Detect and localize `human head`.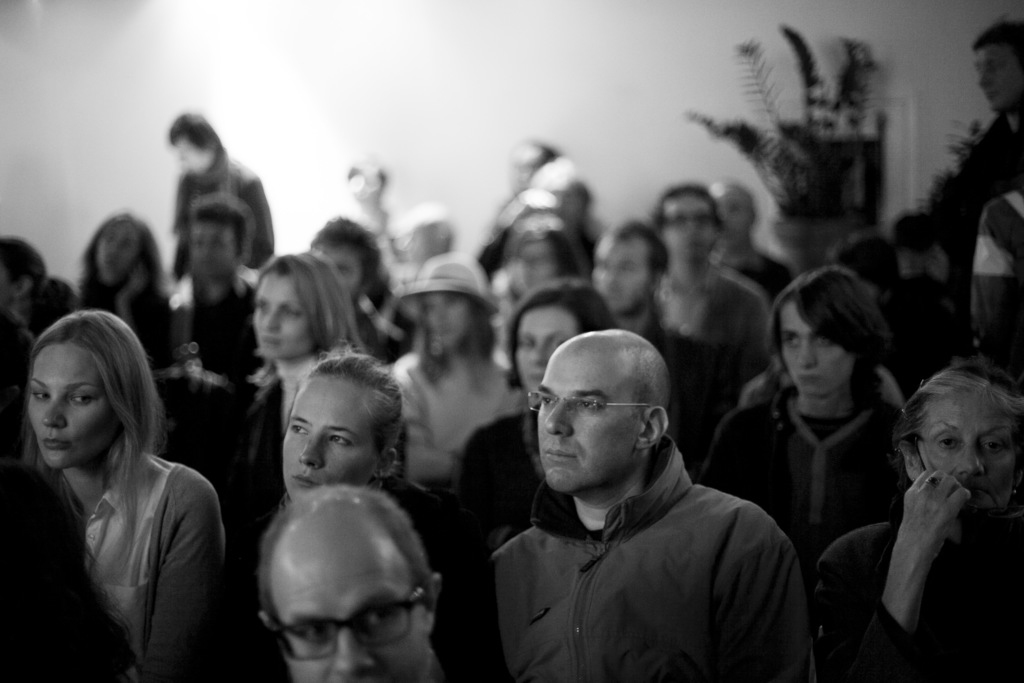
Localized at bbox=[181, 194, 252, 273].
